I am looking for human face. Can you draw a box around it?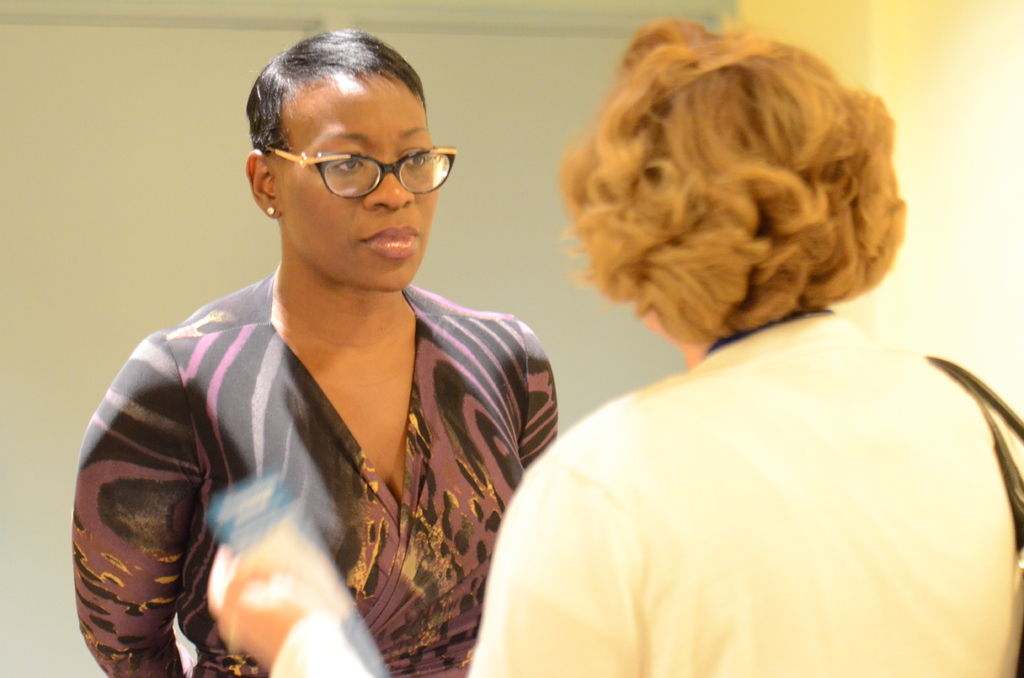
Sure, the bounding box is <region>276, 70, 440, 284</region>.
